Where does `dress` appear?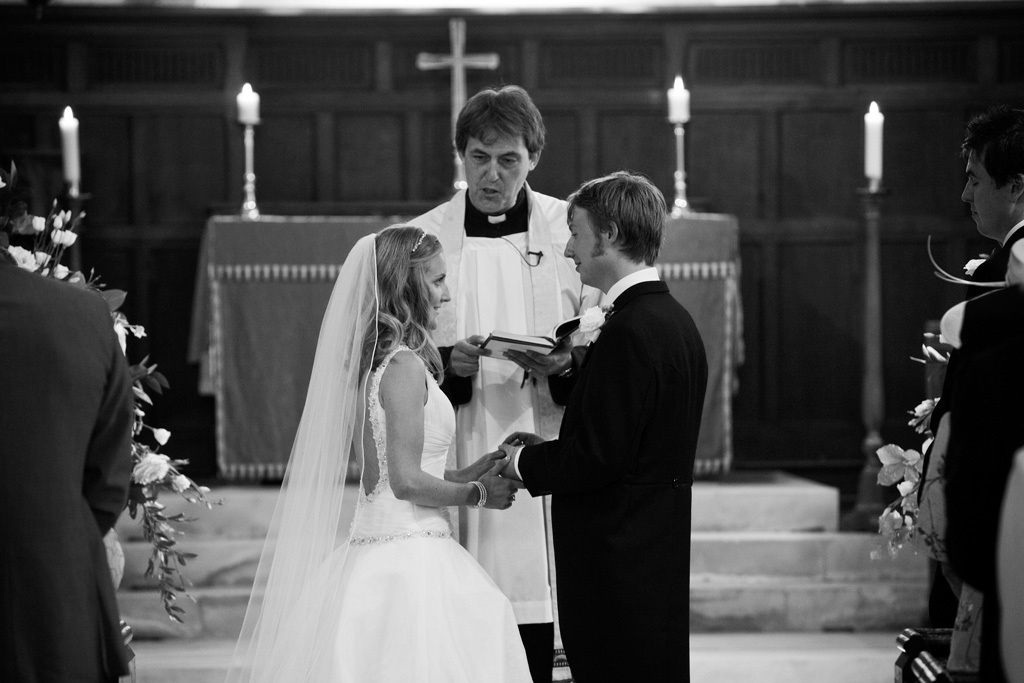
Appears at [left=257, top=212, right=547, bottom=635].
